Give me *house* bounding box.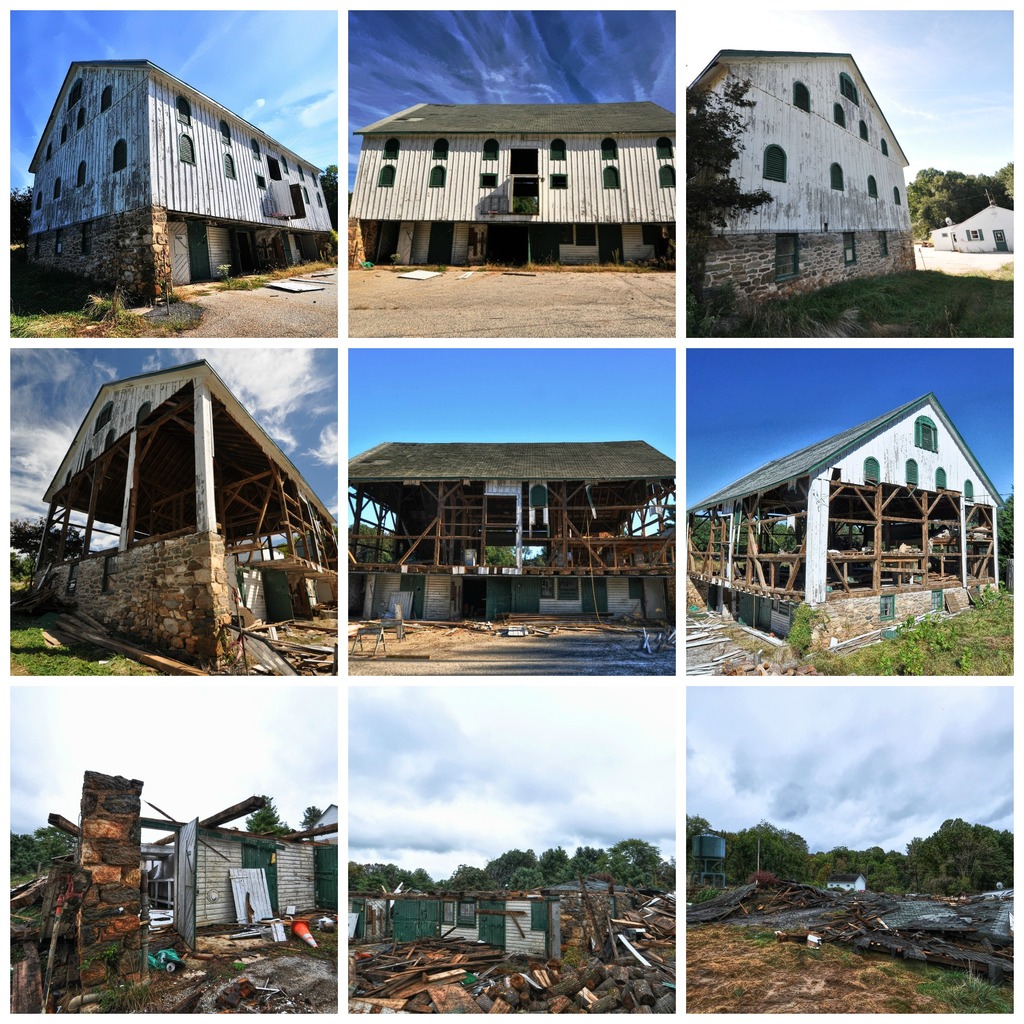
{"left": 681, "top": 47, "right": 922, "bottom": 309}.
